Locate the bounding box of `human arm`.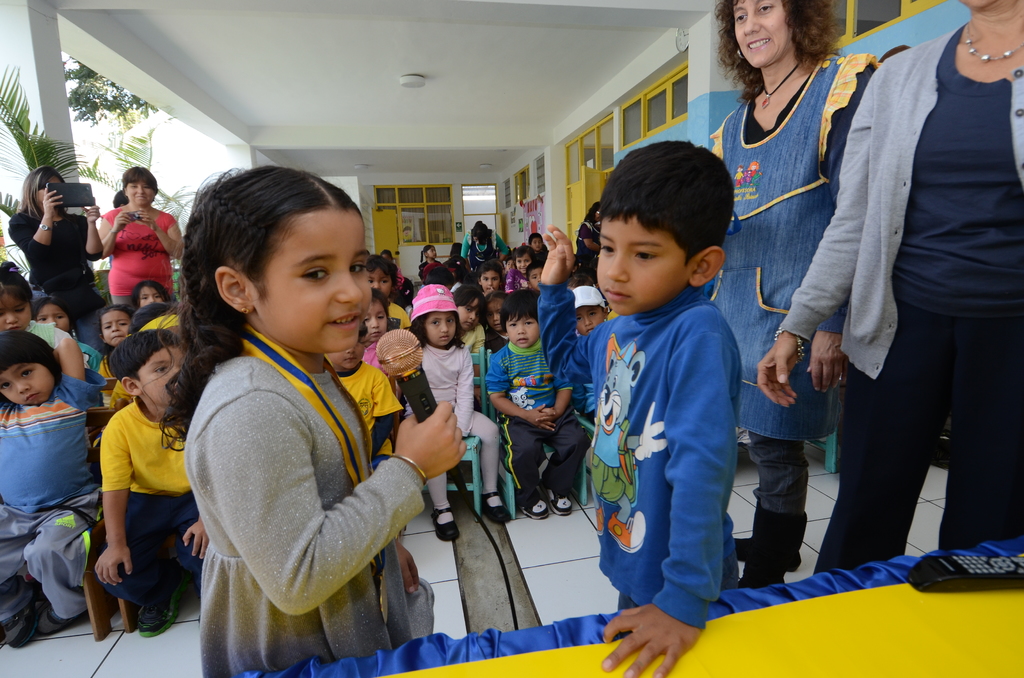
Bounding box: <region>385, 534, 421, 595</region>.
